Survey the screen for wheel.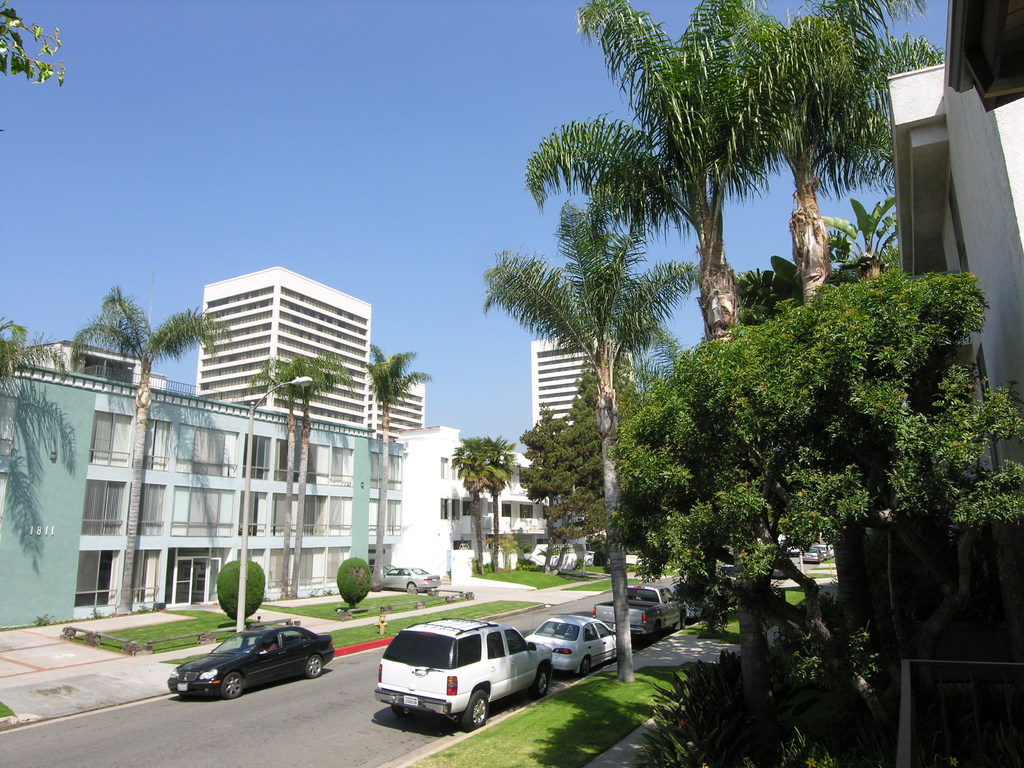
Survey found: region(534, 671, 552, 698).
